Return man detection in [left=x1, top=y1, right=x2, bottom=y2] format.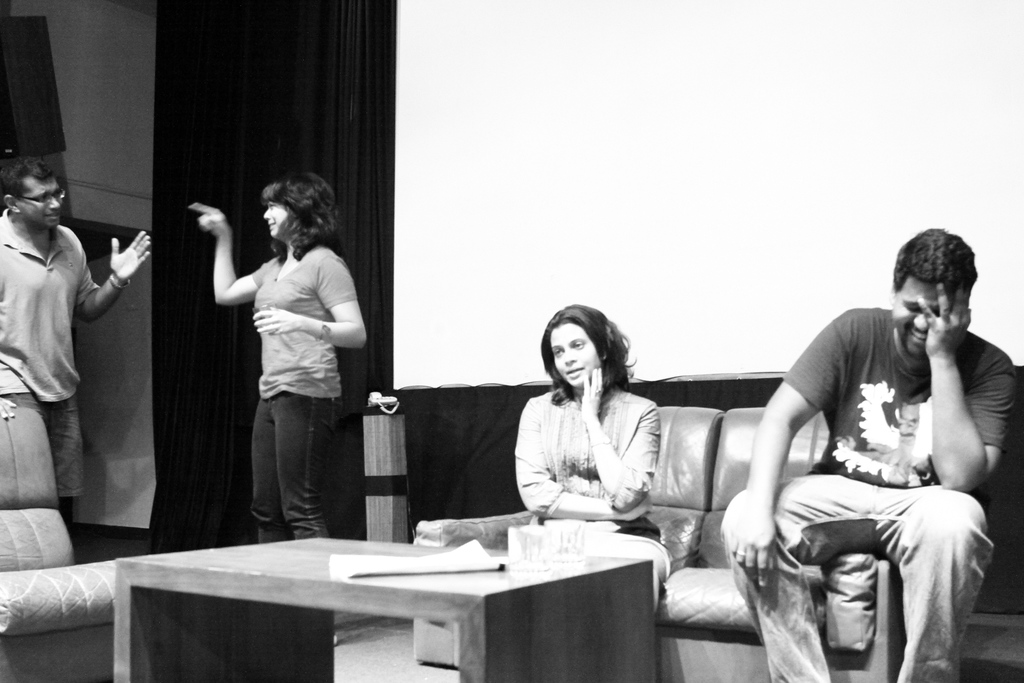
[left=0, top=152, right=154, bottom=498].
